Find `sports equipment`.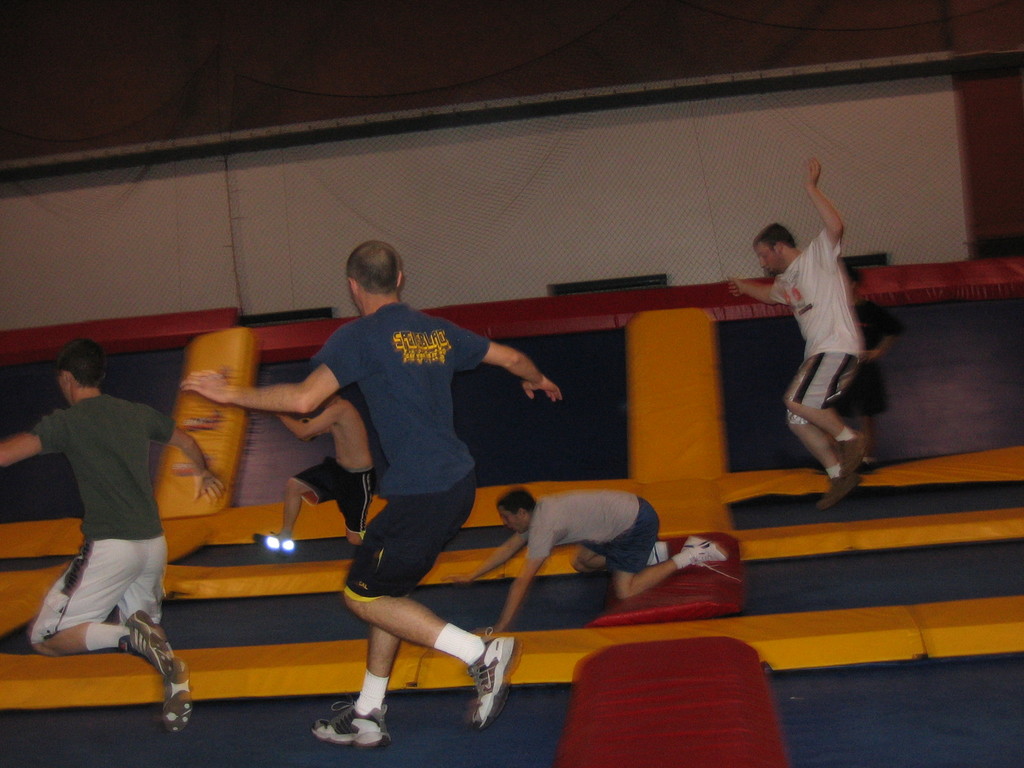
crop(461, 638, 517, 733).
